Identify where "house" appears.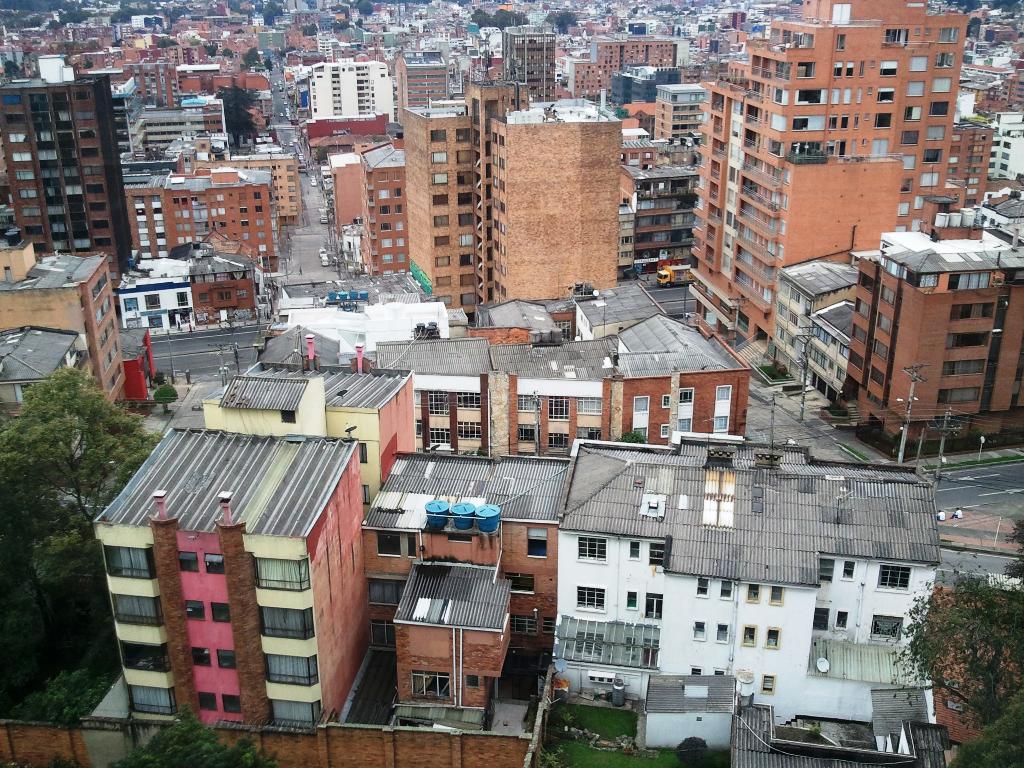
Appears at (x1=613, y1=305, x2=755, y2=450).
